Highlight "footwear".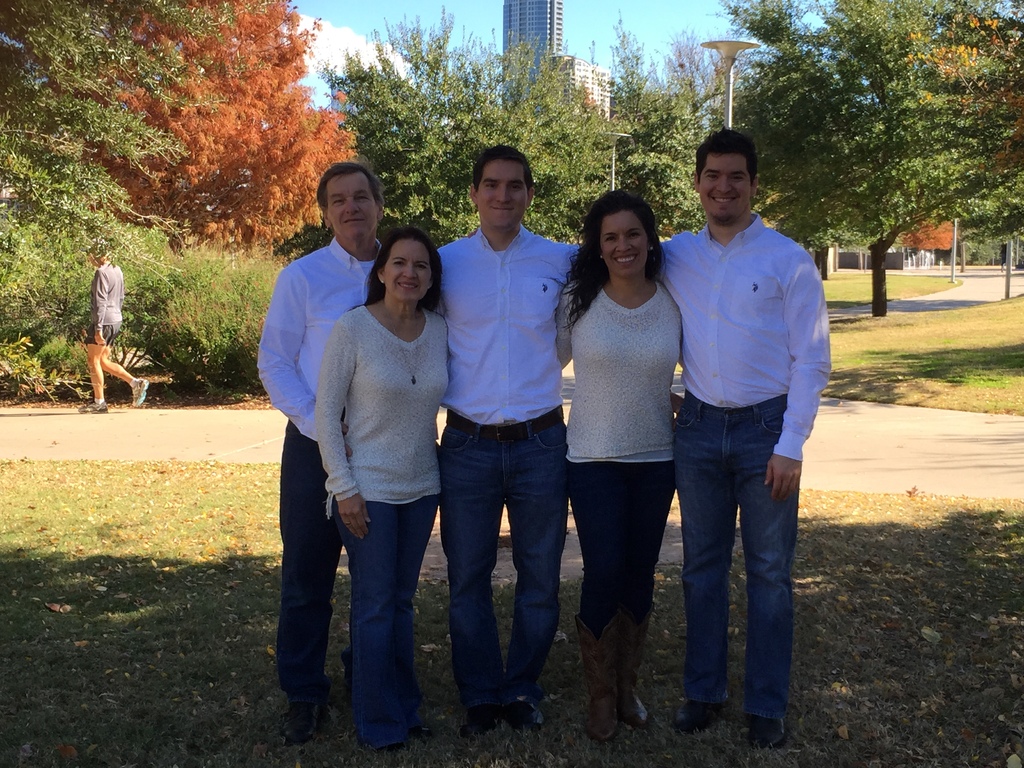
Highlighted region: 745:717:787:760.
